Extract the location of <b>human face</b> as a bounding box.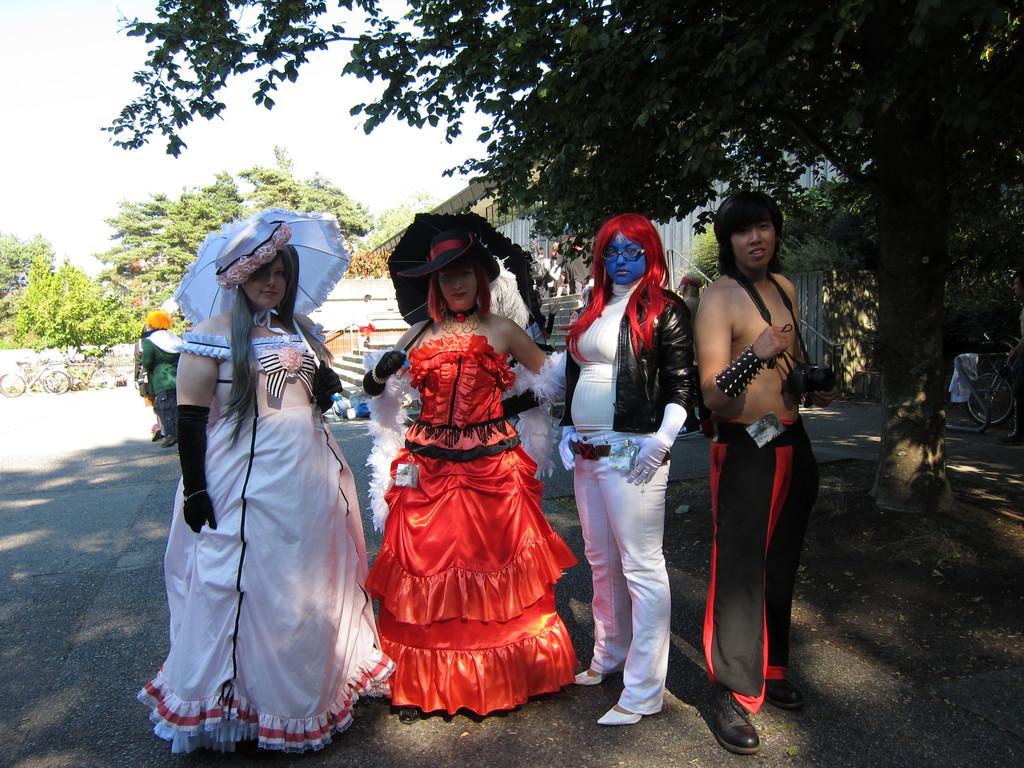
crop(440, 267, 477, 307).
